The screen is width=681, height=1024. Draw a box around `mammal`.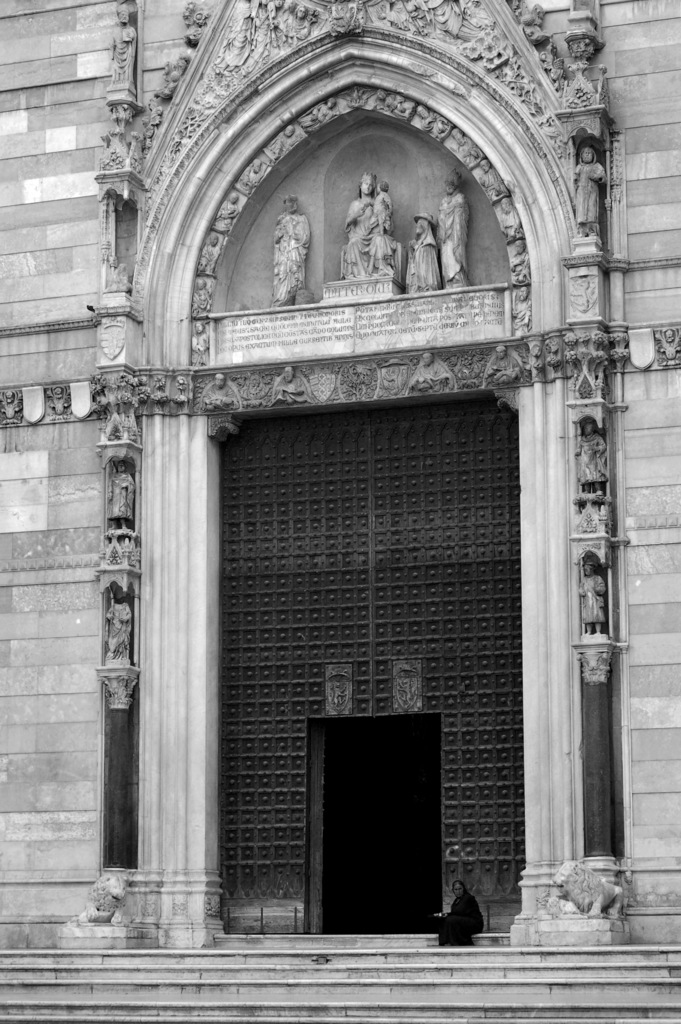
bbox=[108, 590, 134, 664].
